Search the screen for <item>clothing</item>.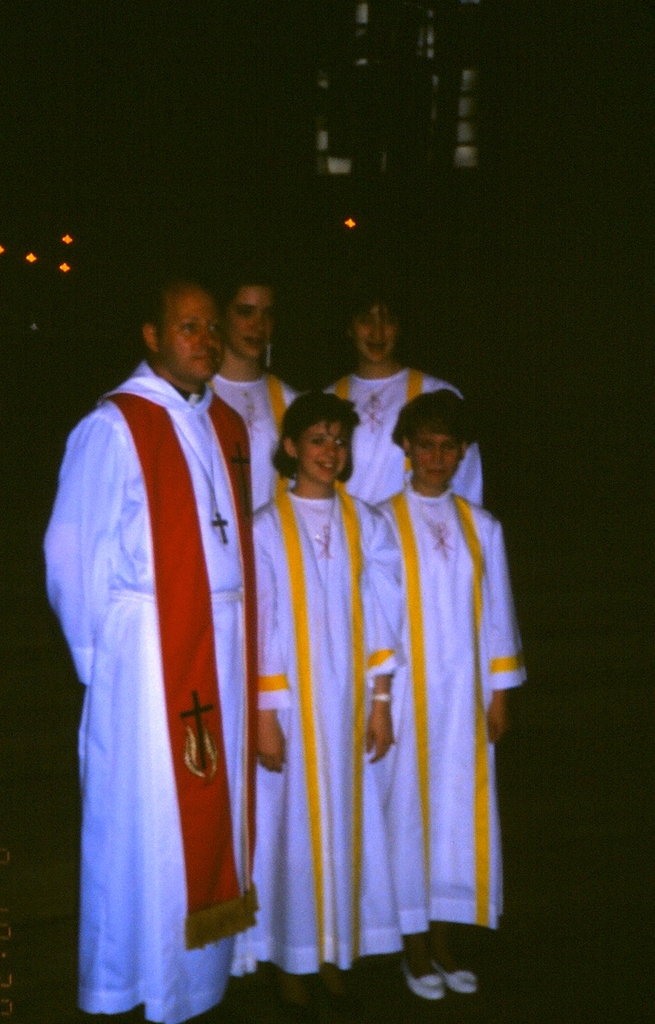
Found at [left=321, top=371, right=484, bottom=511].
